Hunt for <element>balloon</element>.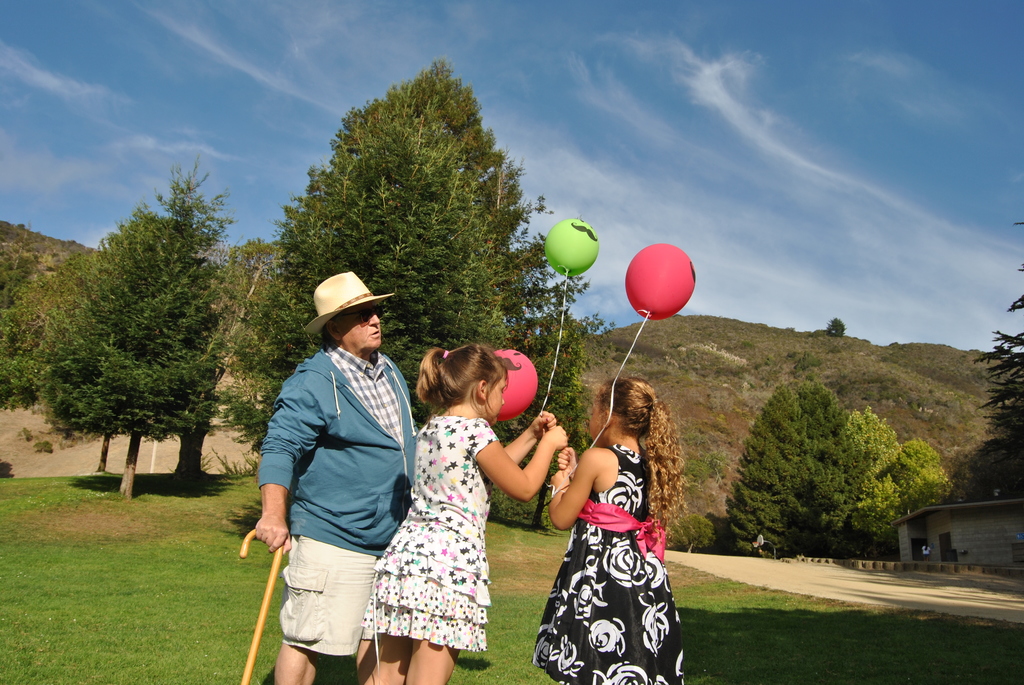
Hunted down at l=544, t=215, r=599, b=280.
